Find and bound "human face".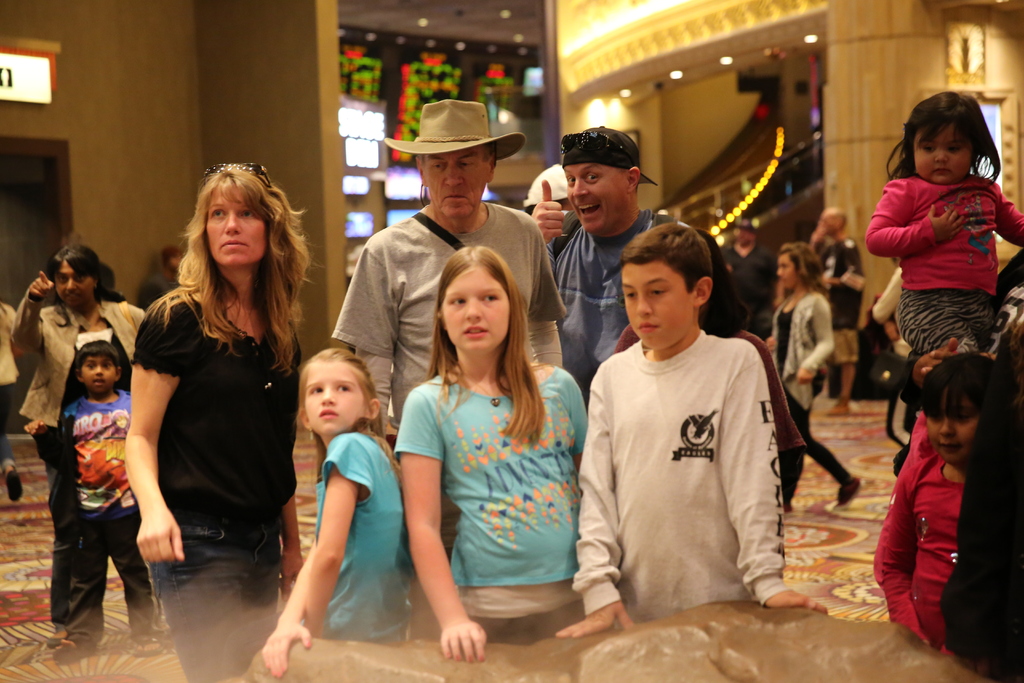
Bound: Rect(79, 345, 121, 395).
